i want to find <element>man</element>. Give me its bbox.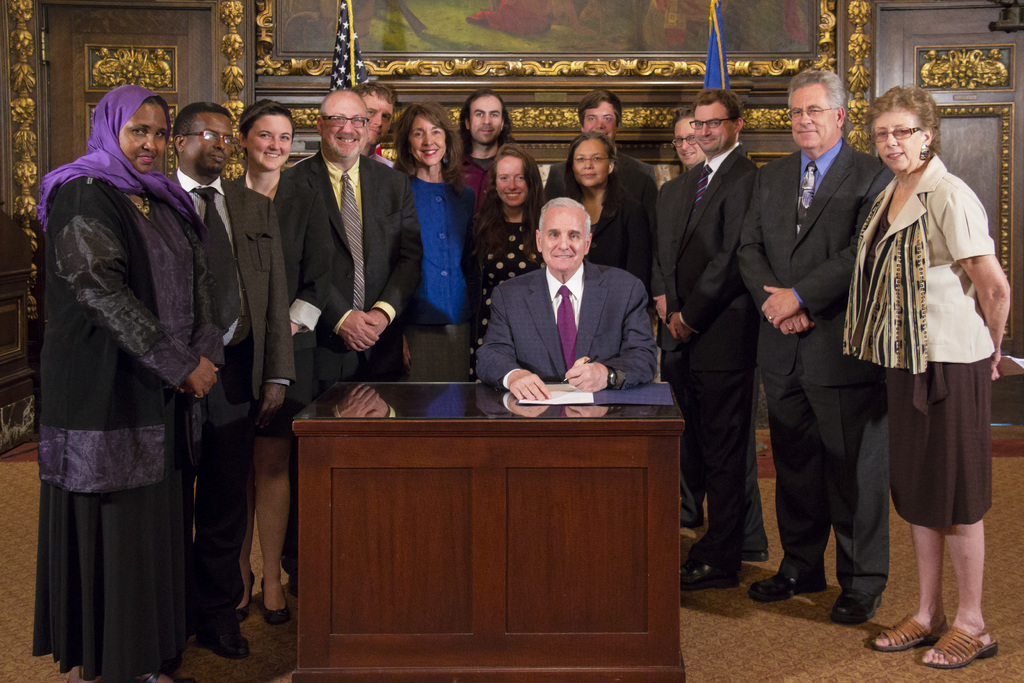
locate(658, 86, 762, 594).
